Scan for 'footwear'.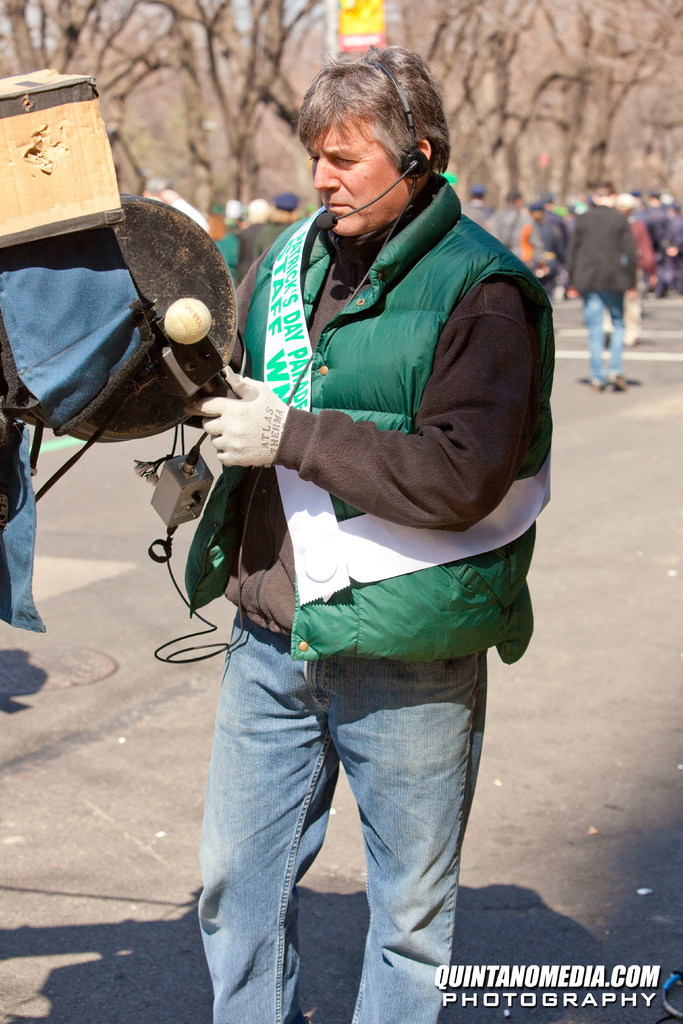
Scan result: crop(588, 377, 602, 392).
